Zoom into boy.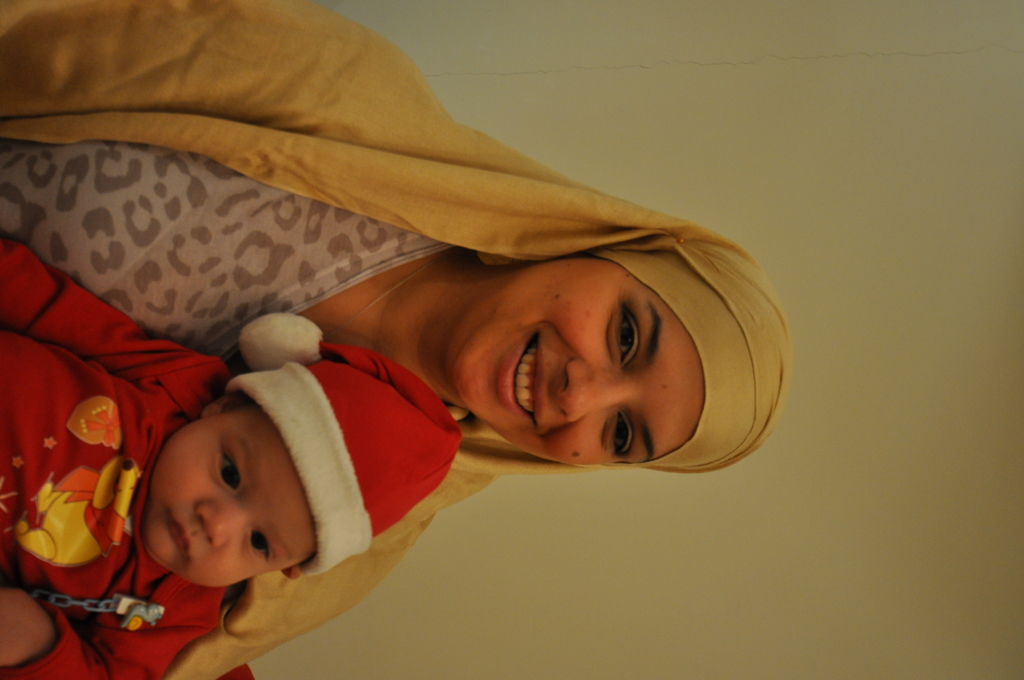
Zoom target: select_region(0, 309, 461, 679).
